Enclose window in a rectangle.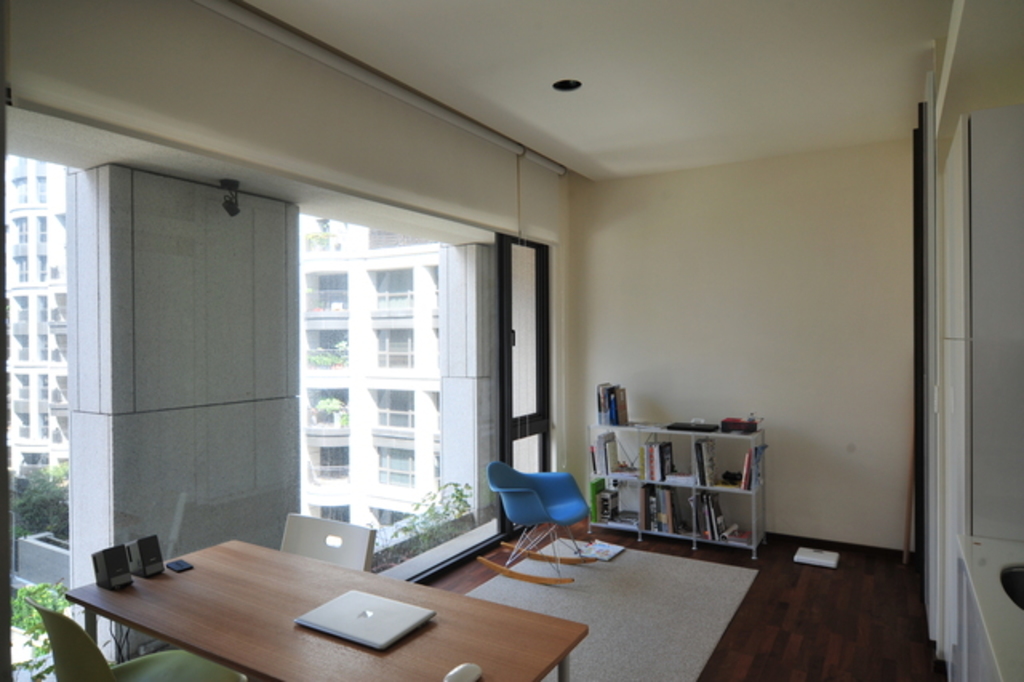
378:442:411:483.
